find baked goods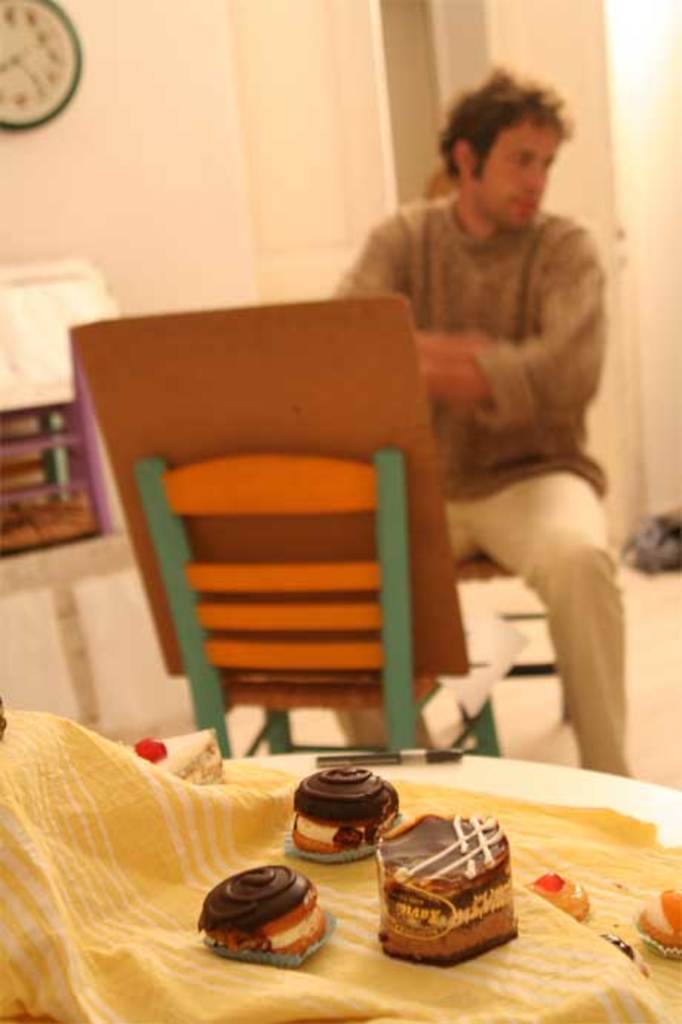
left=286, top=762, right=405, bottom=860
